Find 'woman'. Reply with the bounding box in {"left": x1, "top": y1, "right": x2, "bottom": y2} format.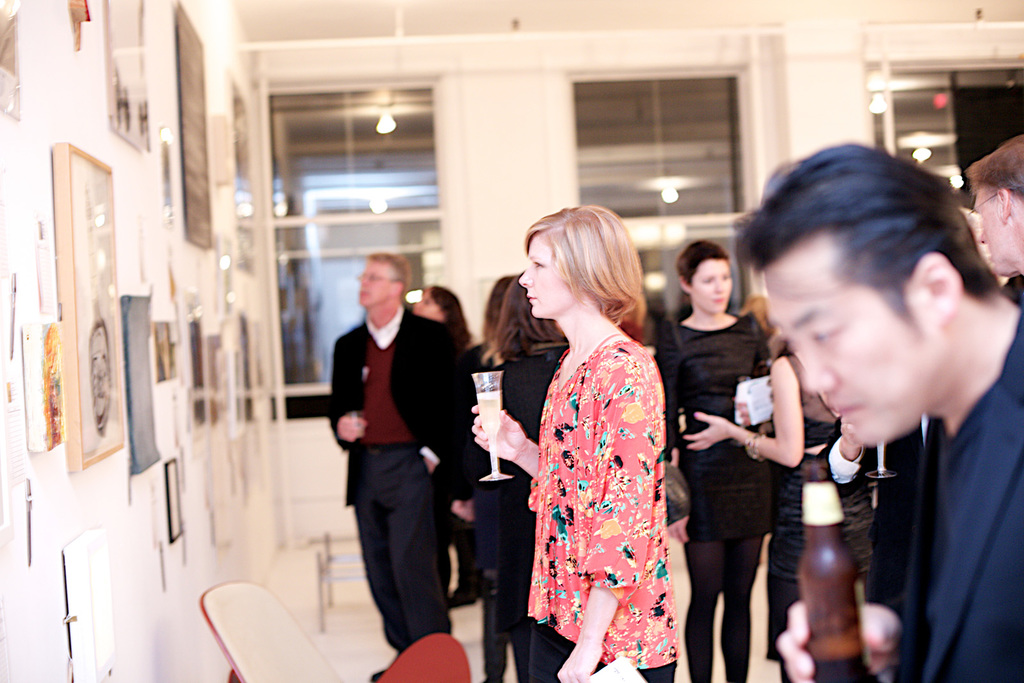
{"left": 481, "top": 272, "right": 569, "bottom": 682}.
